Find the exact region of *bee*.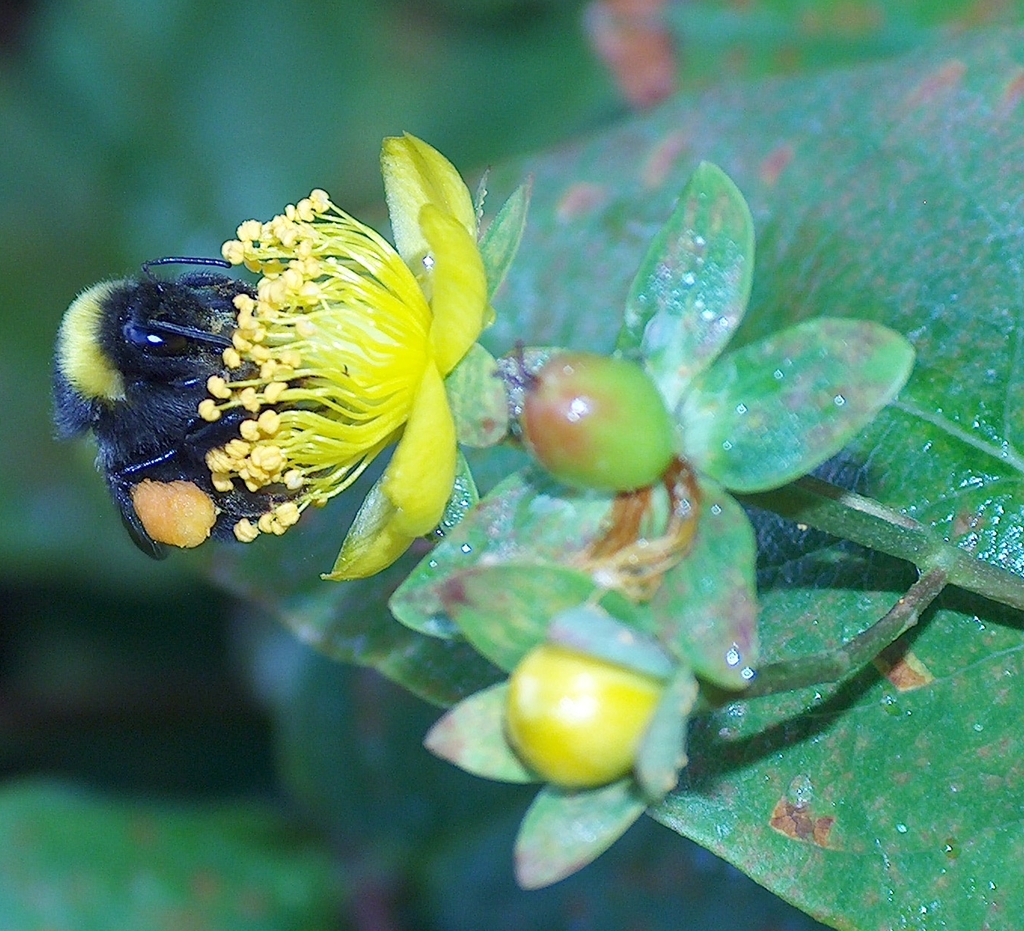
Exact region: x1=52, y1=246, x2=284, y2=563.
